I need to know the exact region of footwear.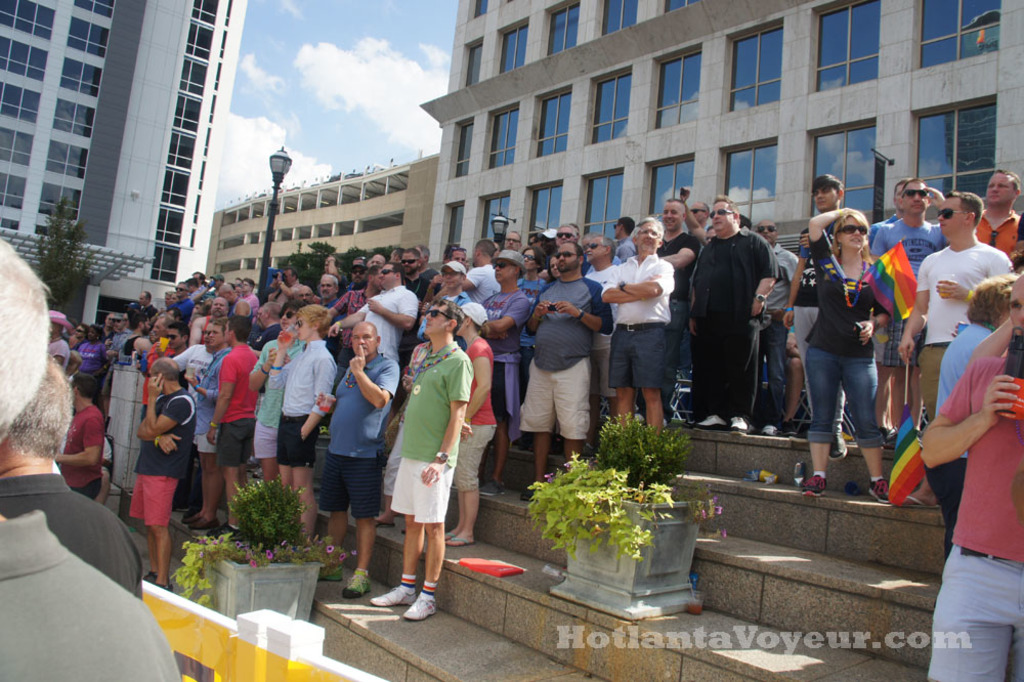
Region: [left=800, top=468, right=826, bottom=498].
